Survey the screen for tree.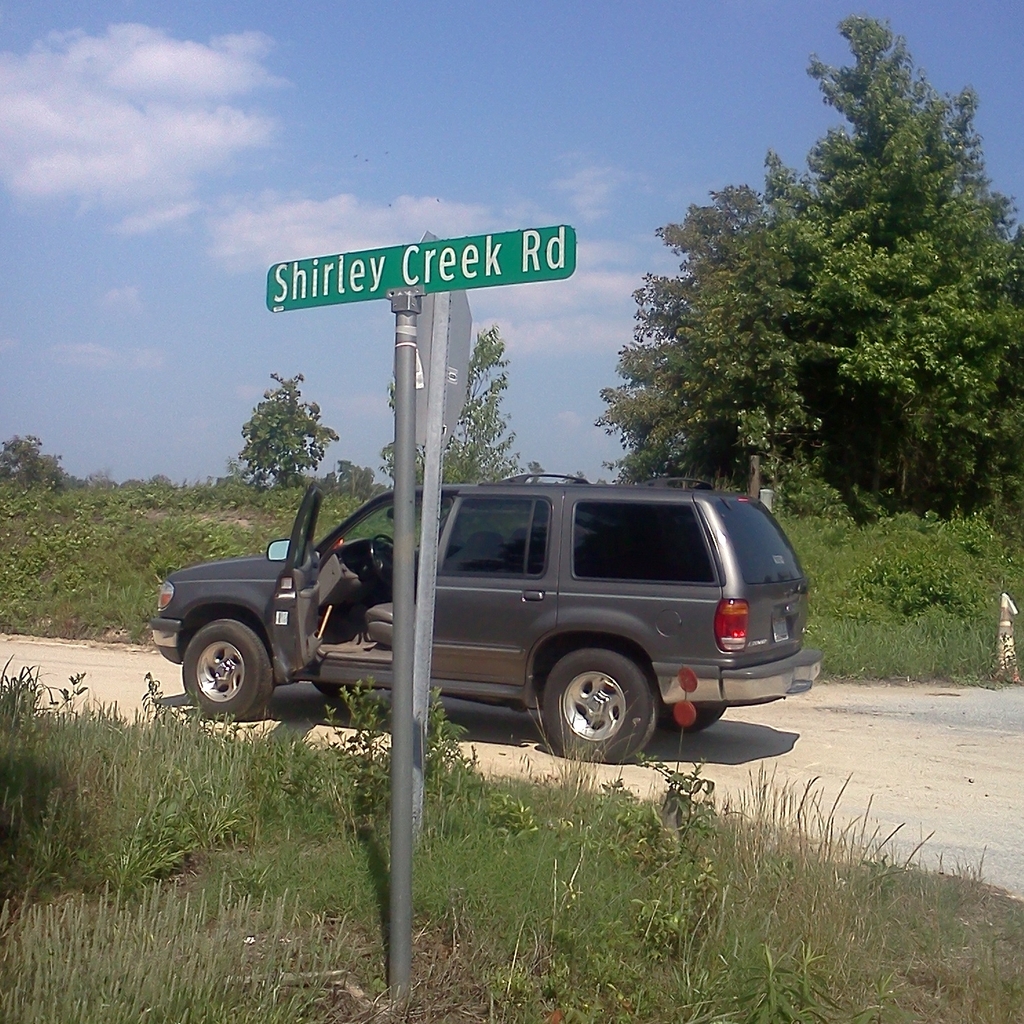
Survey found: select_region(0, 422, 70, 495).
